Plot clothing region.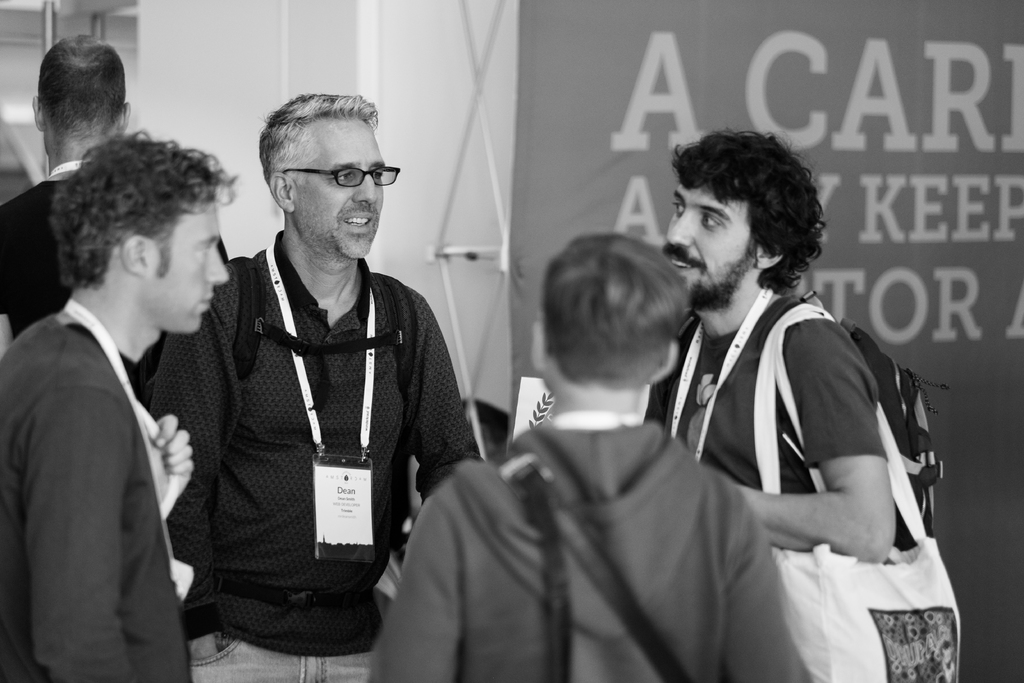
Plotted at {"x1": 359, "y1": 415, "x2": 803, "y2": 682}.
